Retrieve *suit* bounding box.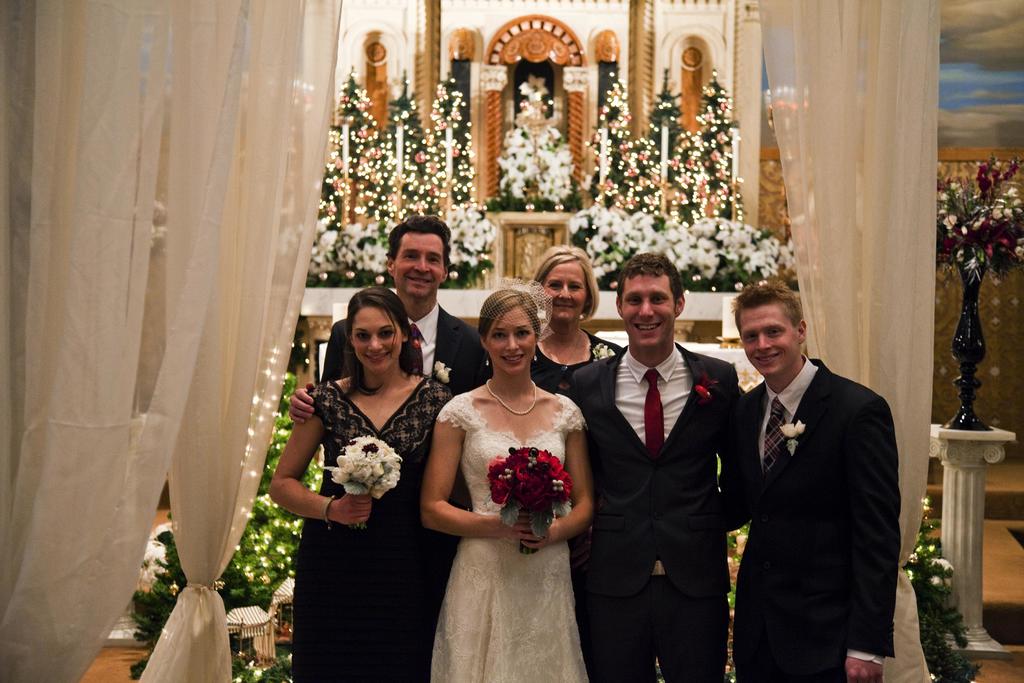
Bounding box: (713,310,901,632).
